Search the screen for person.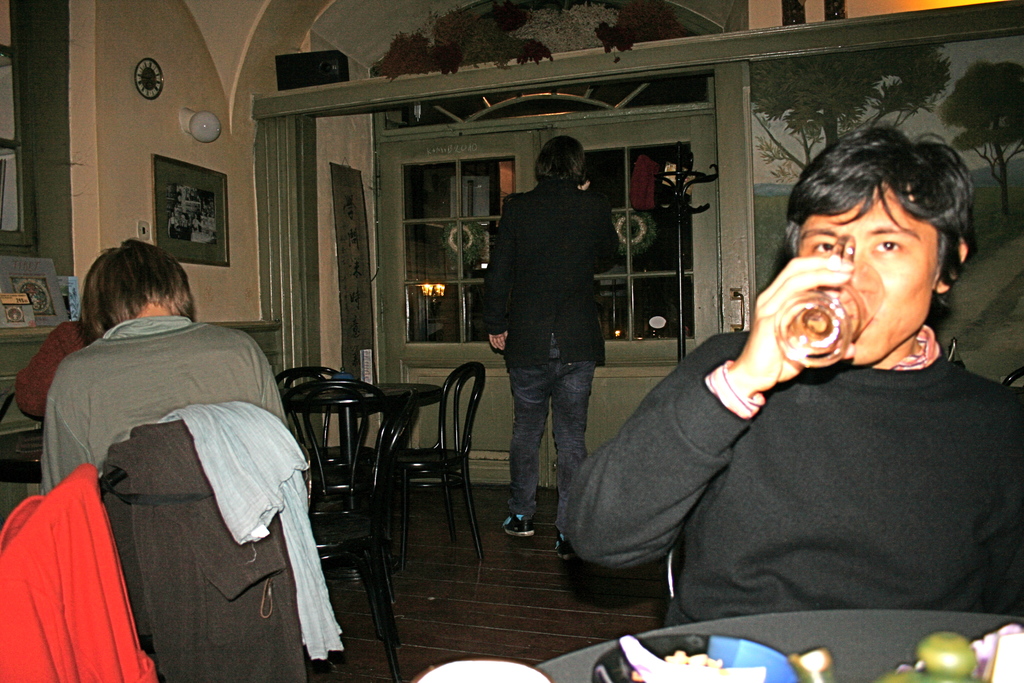
Found at <bbox>40, 238, 291, 498</bbox>.
